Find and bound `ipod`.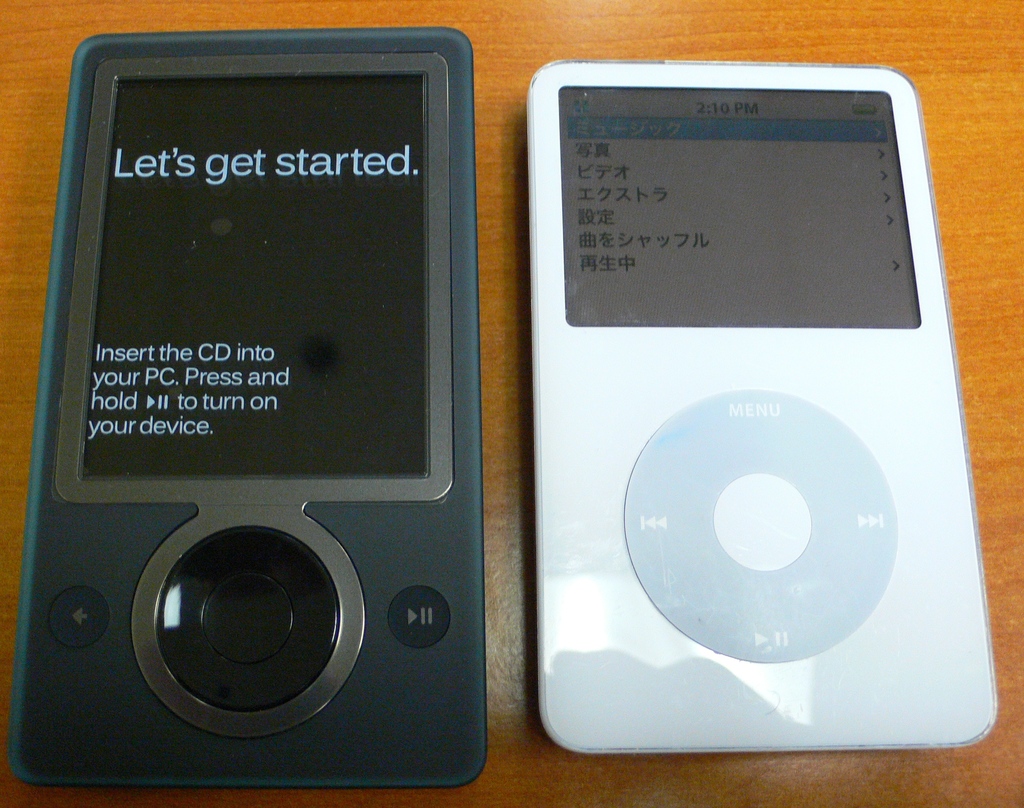
Bound: rect(11, 31, 484, 780).
